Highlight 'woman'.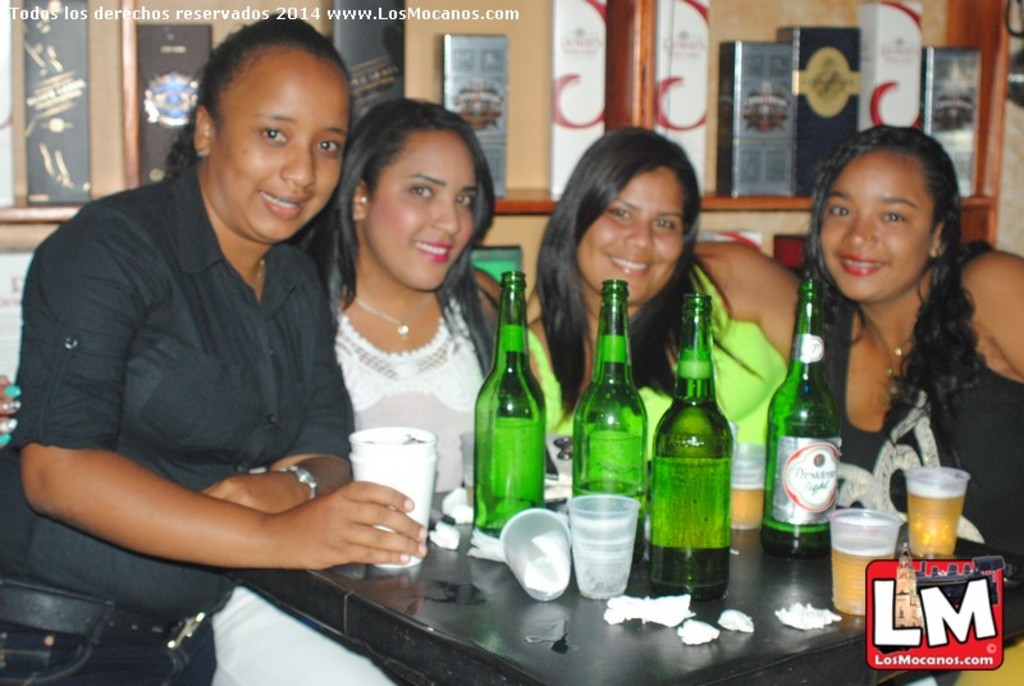
Highlighted region: region(515, 123, 815, 490).
